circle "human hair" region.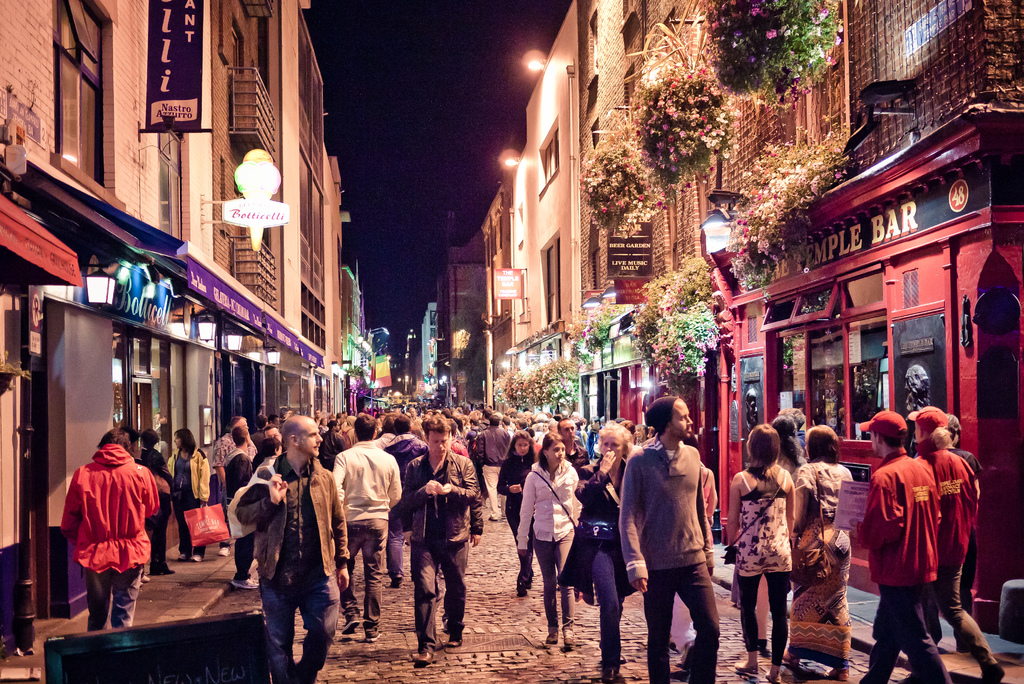
Region: <bbox>424, 416, 453, 444</bbox>.
